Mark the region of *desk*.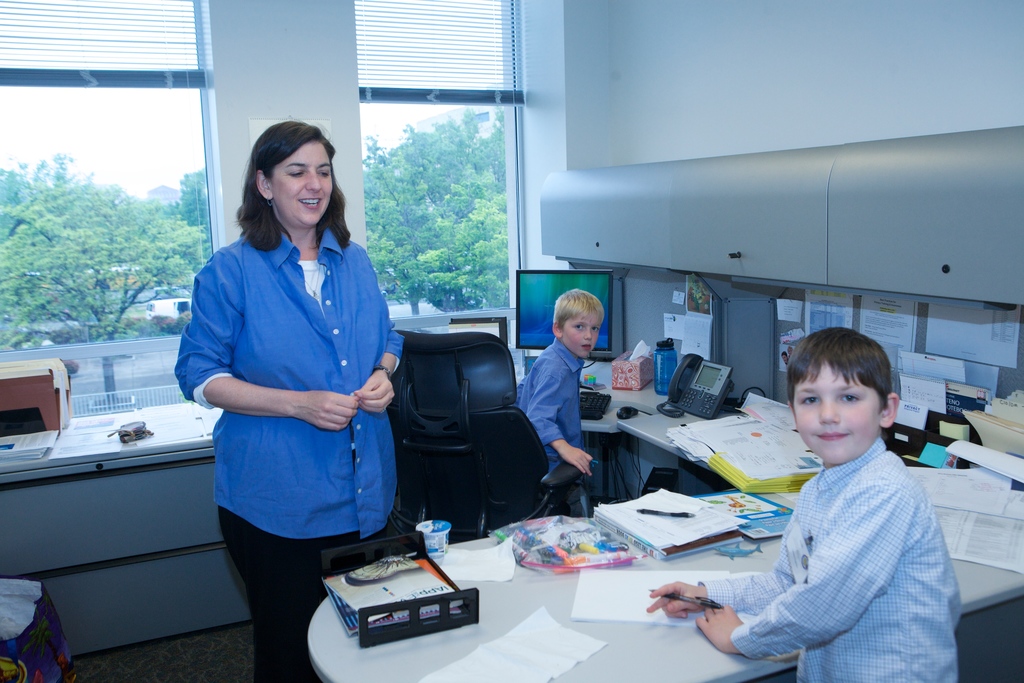
Region: {"x1": 254, "y1": 457, "x2": 861, "y2": 679}.
